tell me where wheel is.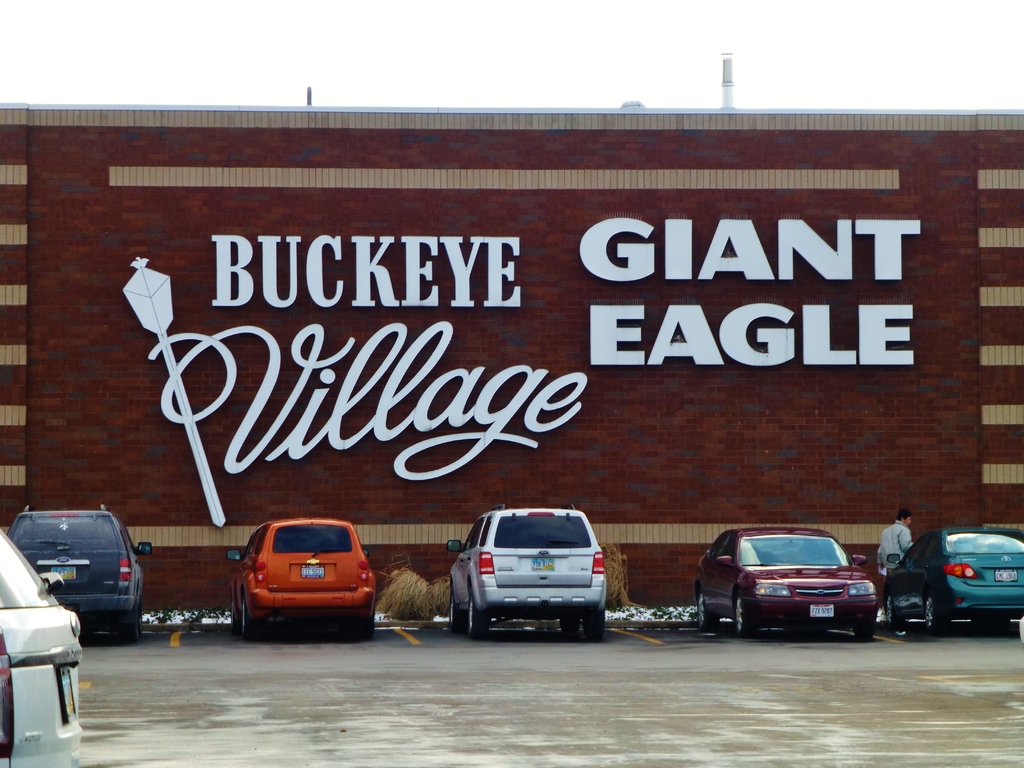
wheel is at (left=694, top=588, right=717, bottom=630).
